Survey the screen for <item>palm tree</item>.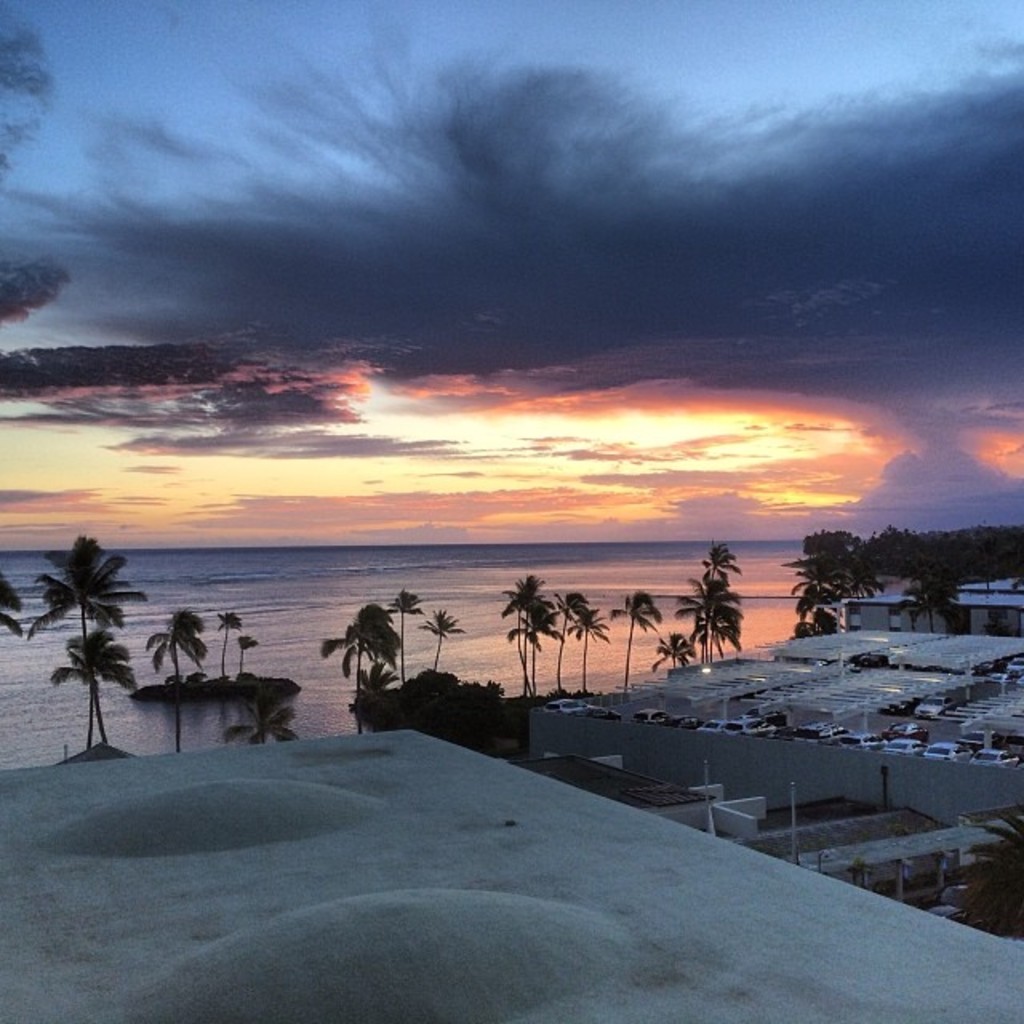
Survey found: BBox(650, 624, 704, 670).
